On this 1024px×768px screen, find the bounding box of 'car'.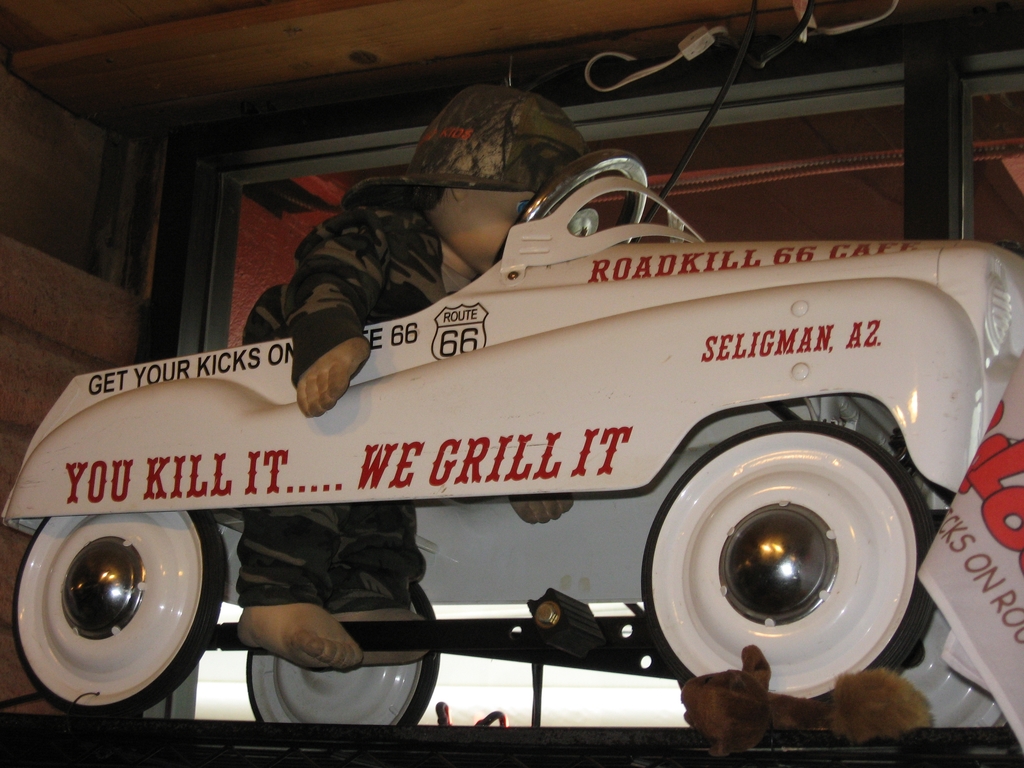
Bounding box: detection(0, 97, 1023, 729).
